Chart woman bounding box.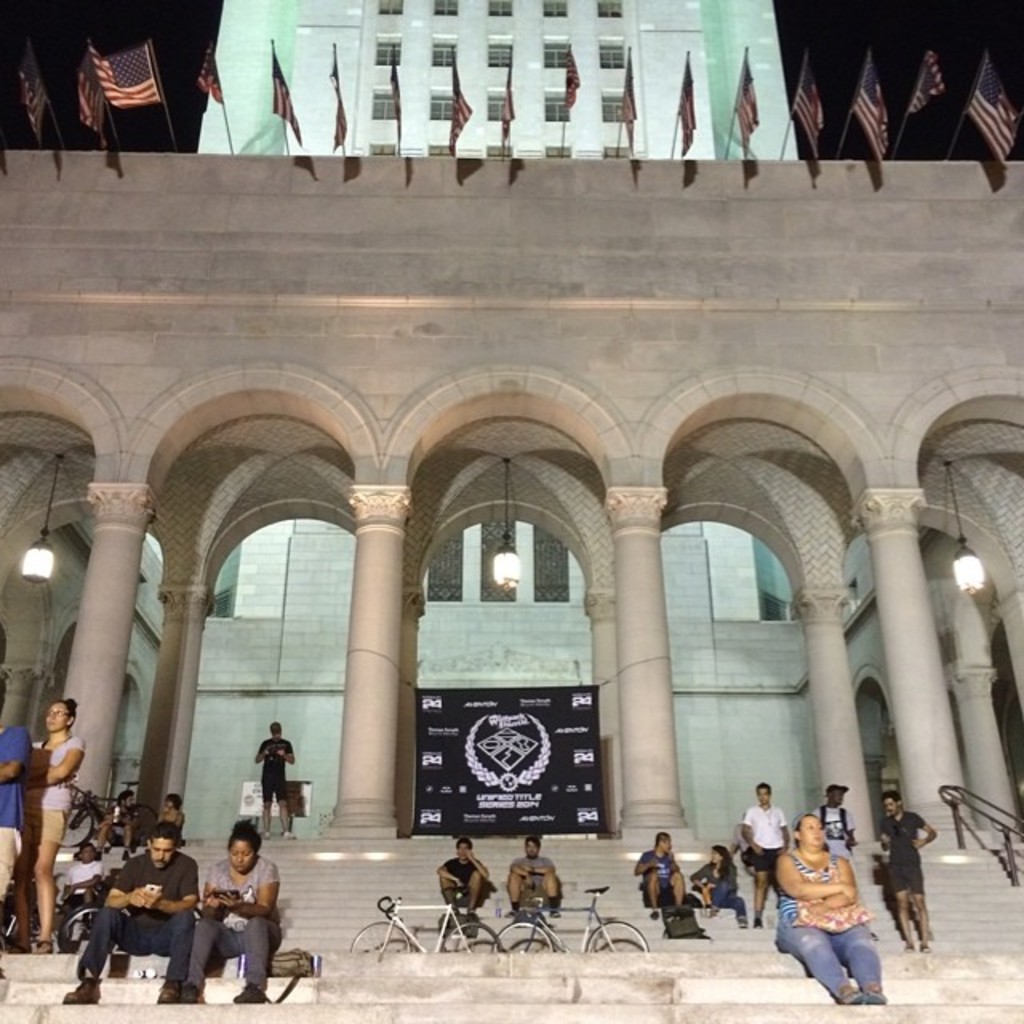
Charted: 179,816,282,1005.
